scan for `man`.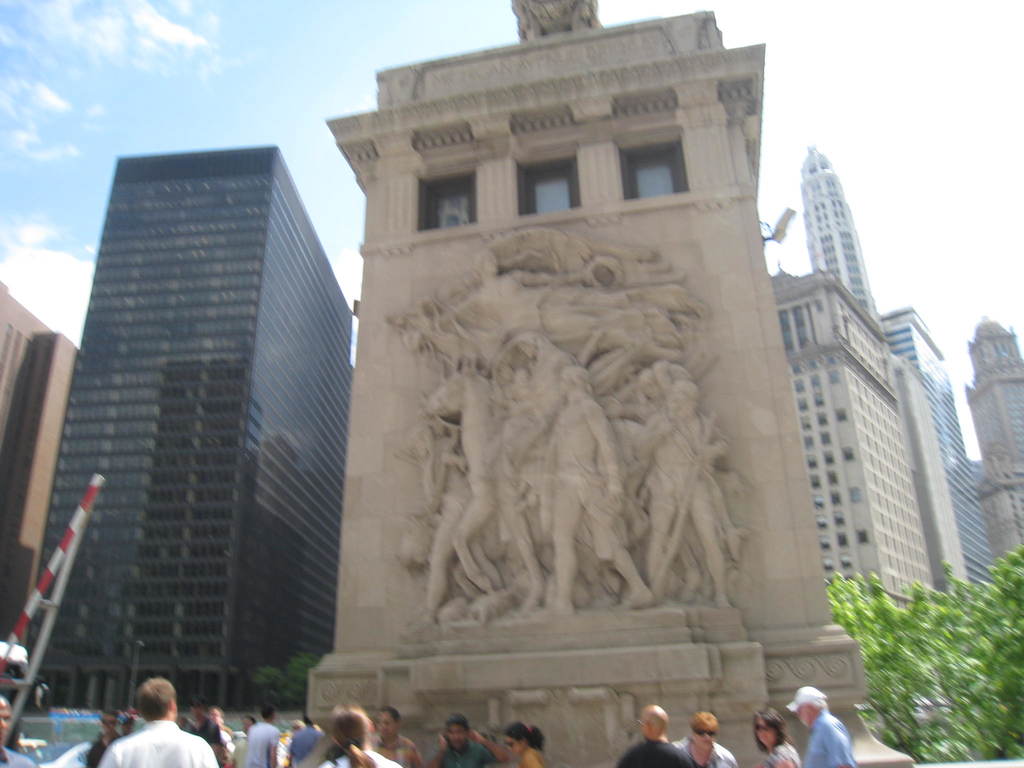
Scan result: left=609, top=708, right=690, bottom=767.
